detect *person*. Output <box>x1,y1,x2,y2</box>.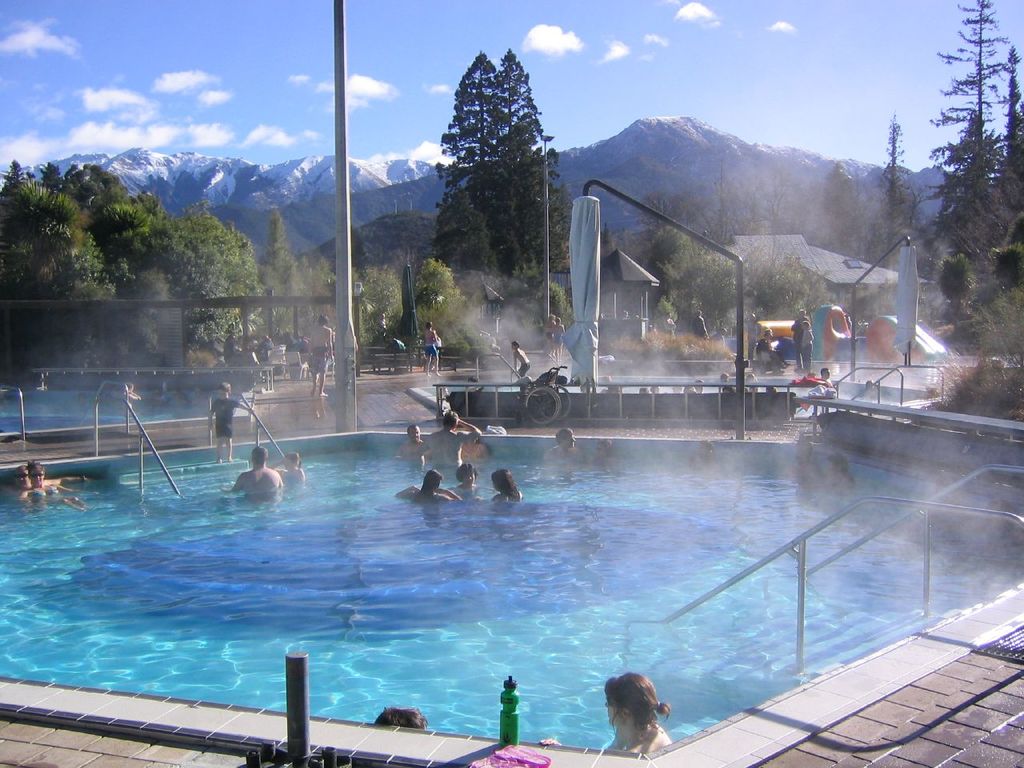
<box>514,341,530,378</box>.
